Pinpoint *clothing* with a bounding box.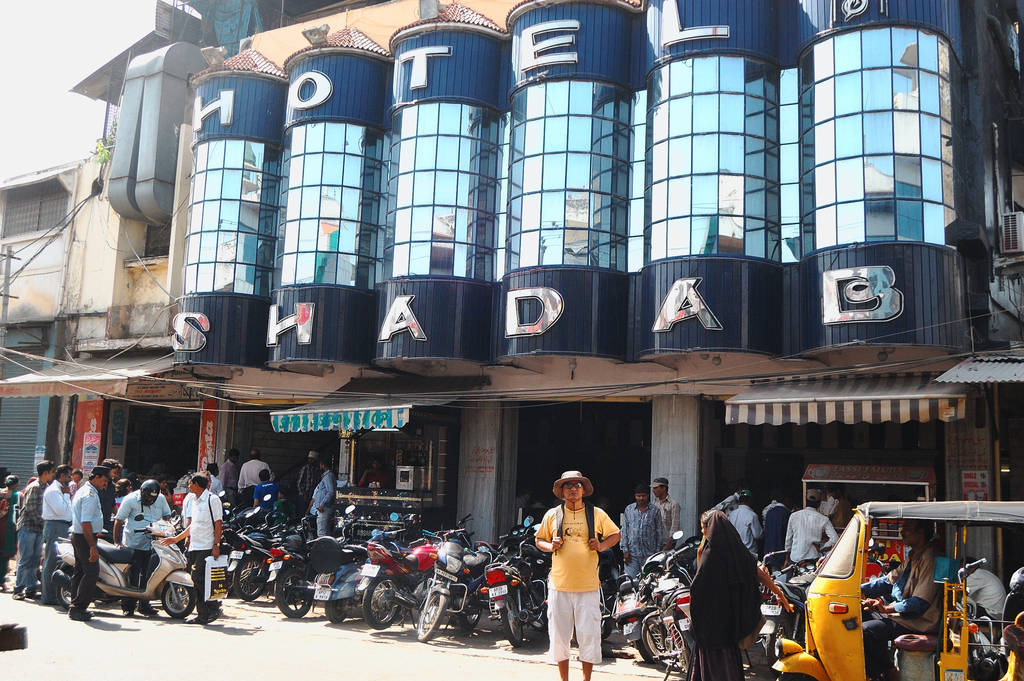
{"x1": 221, "y1": 454, "x2": 246, "y2": 498}.
